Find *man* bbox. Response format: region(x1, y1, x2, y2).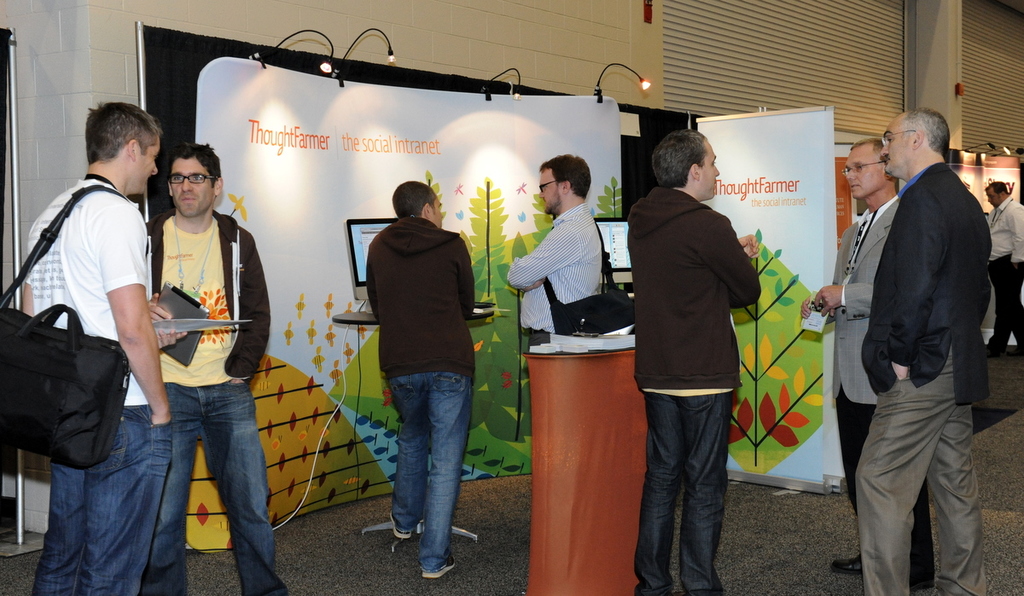
region(988, 184, 1023, 362).
